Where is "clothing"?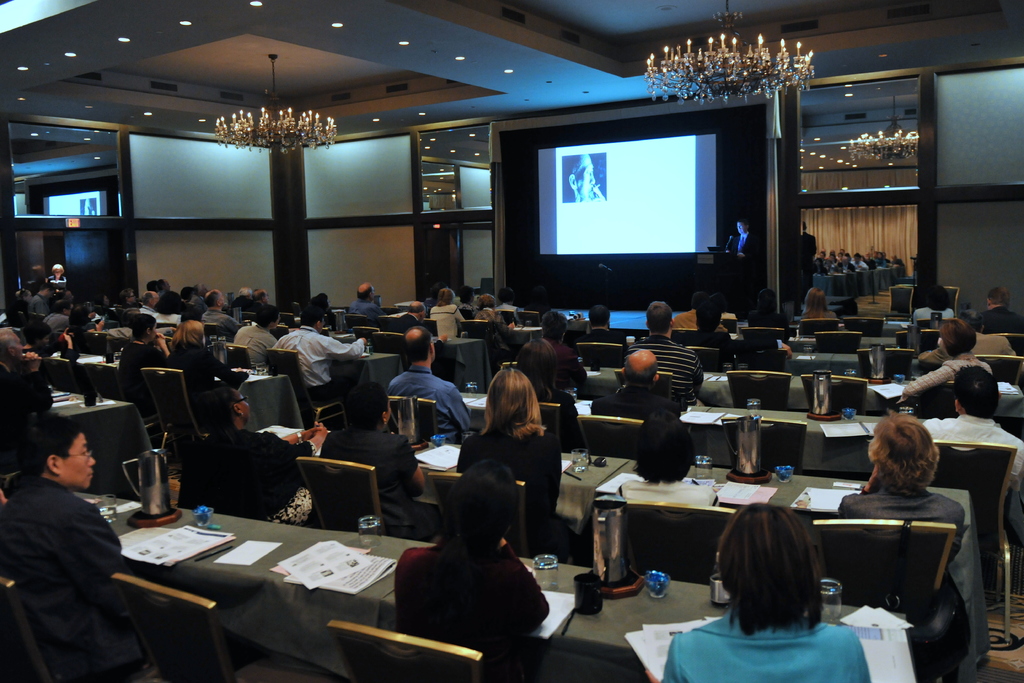
l=0, t=356, r=47, b=474.
